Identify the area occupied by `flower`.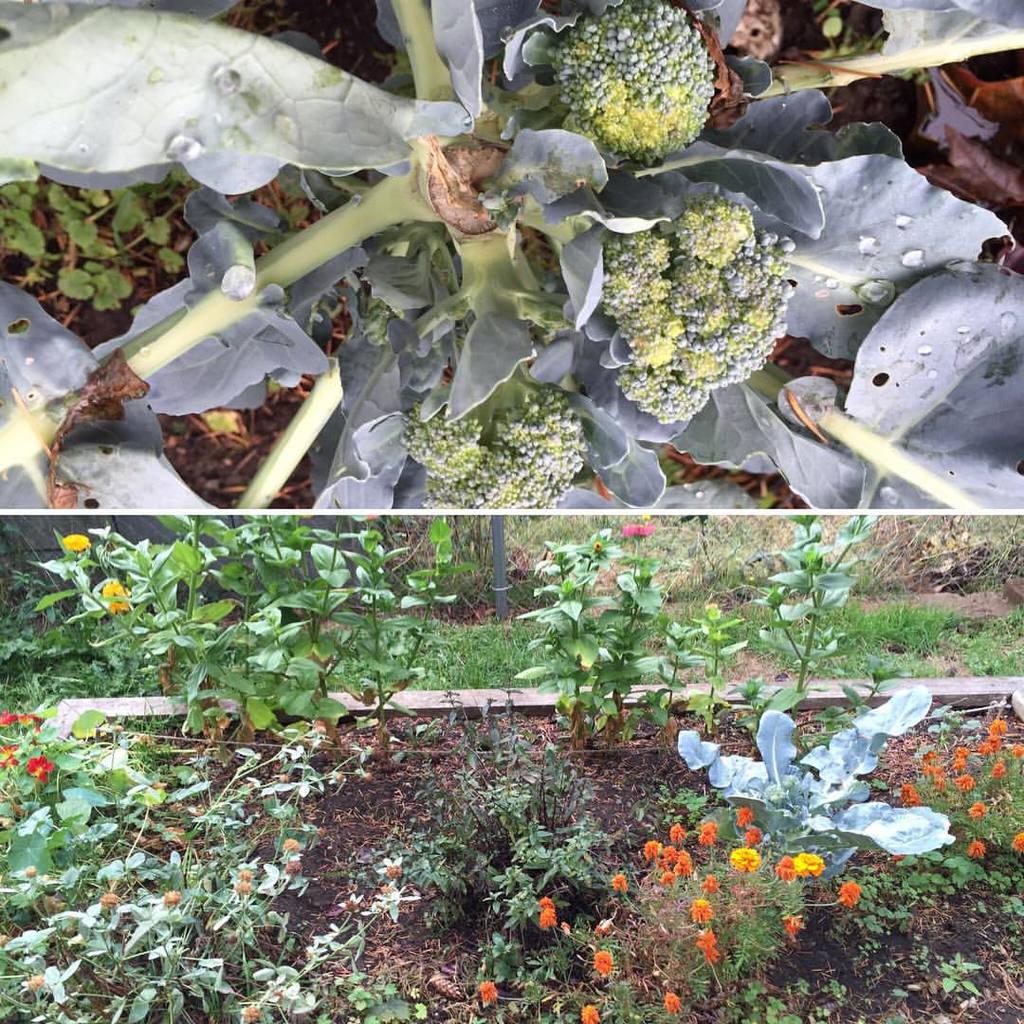
Area: (680, 851, 690, 874).
